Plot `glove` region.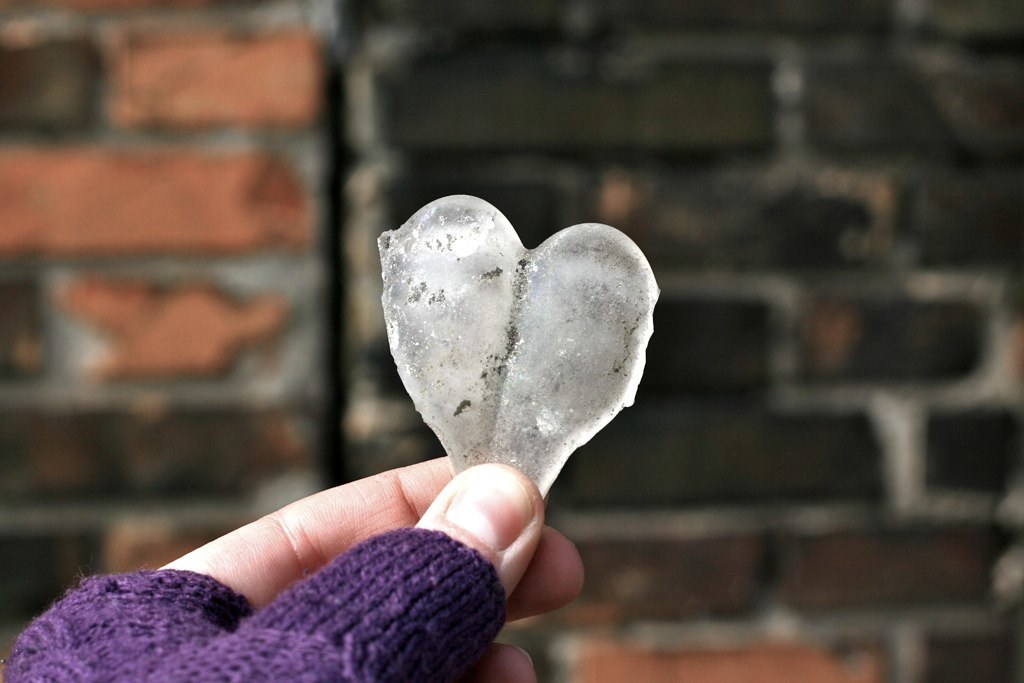
Plotted at BBox(0, 526, 508, 682).
